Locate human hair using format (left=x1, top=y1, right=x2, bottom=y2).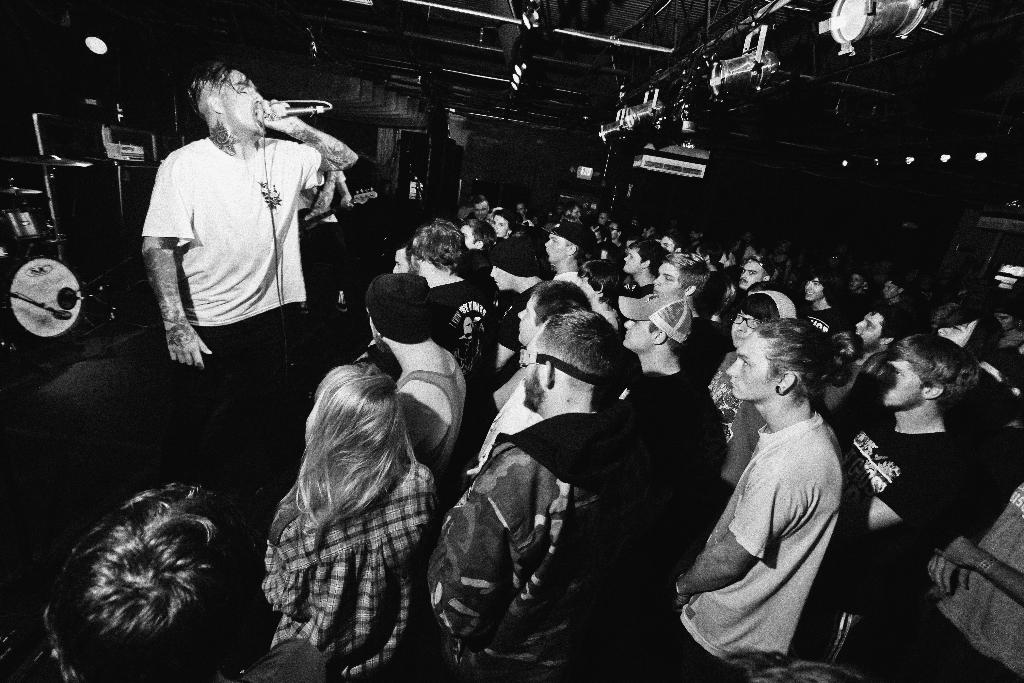
(left=468, top=219, right=493, bottom=247).
